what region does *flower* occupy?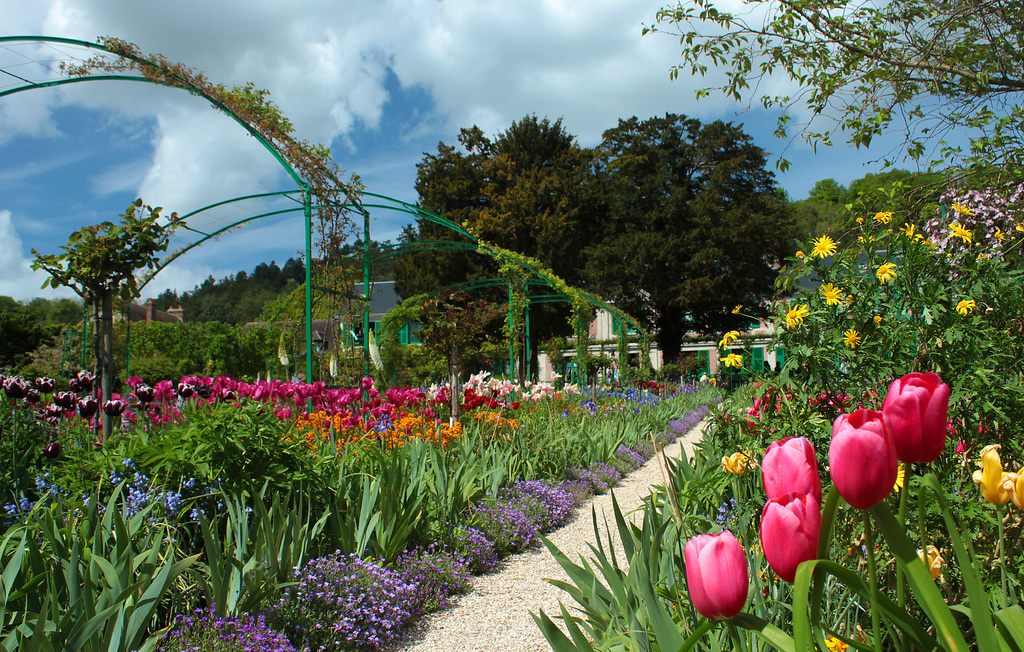
<bbox>755, 436, 822, 507</bbox>.
